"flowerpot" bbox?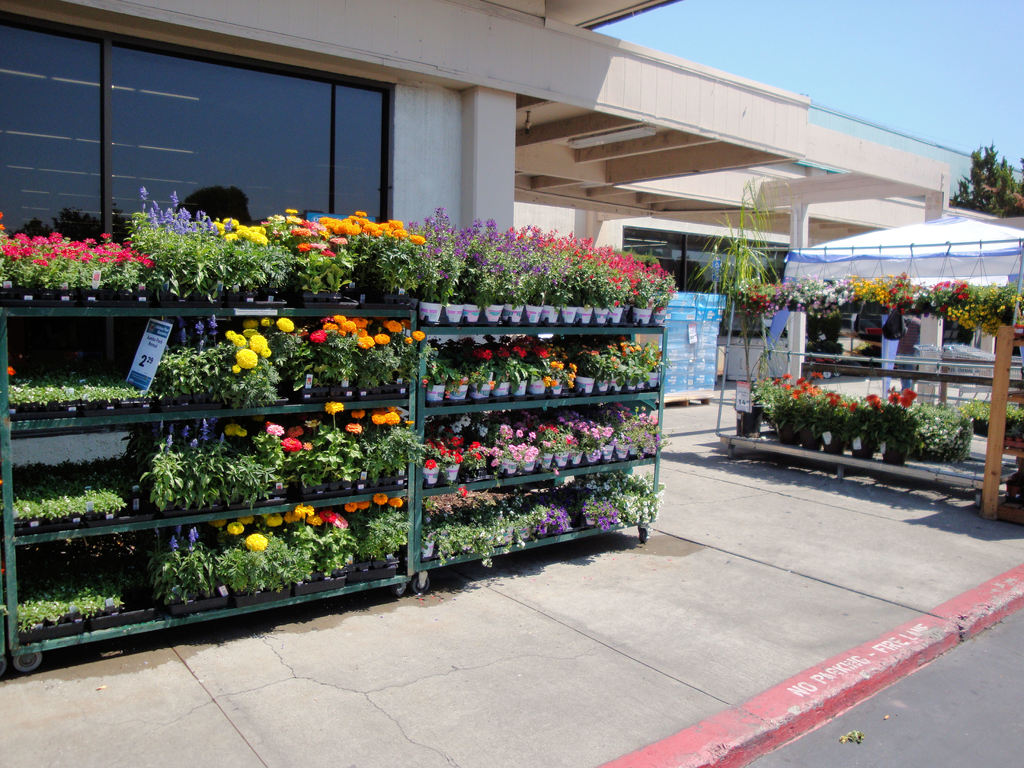
(x1=552, y1=381, x2=565, y2=397)
